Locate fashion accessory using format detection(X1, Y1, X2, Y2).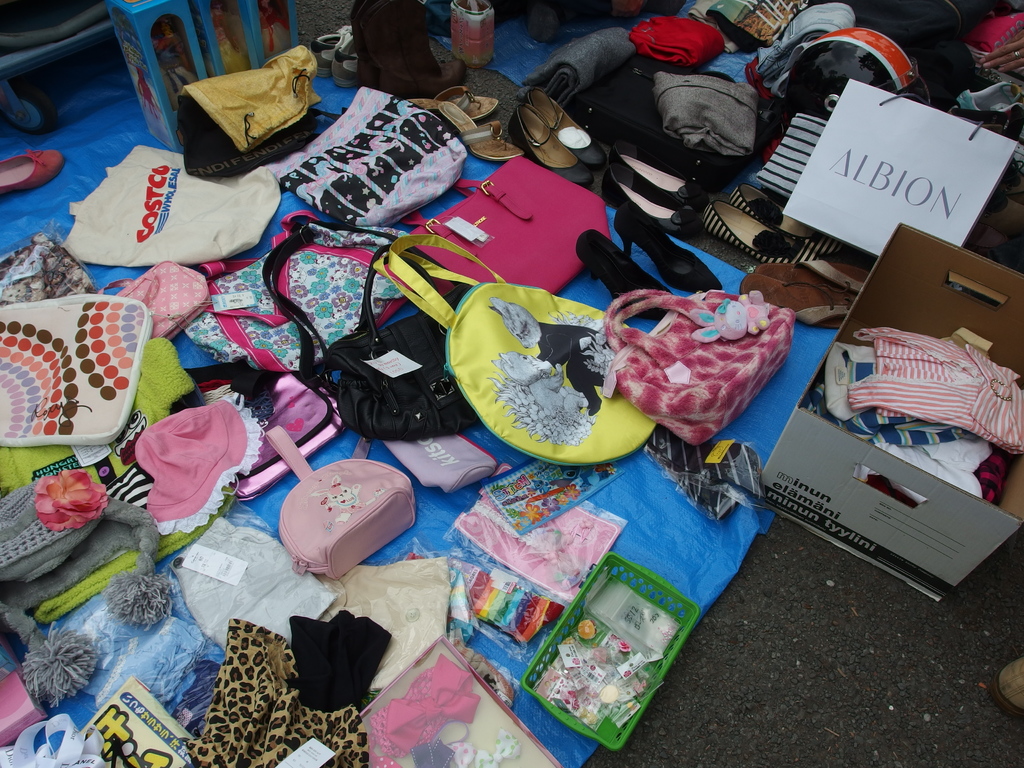
detection(407, 82, 500, 122).
